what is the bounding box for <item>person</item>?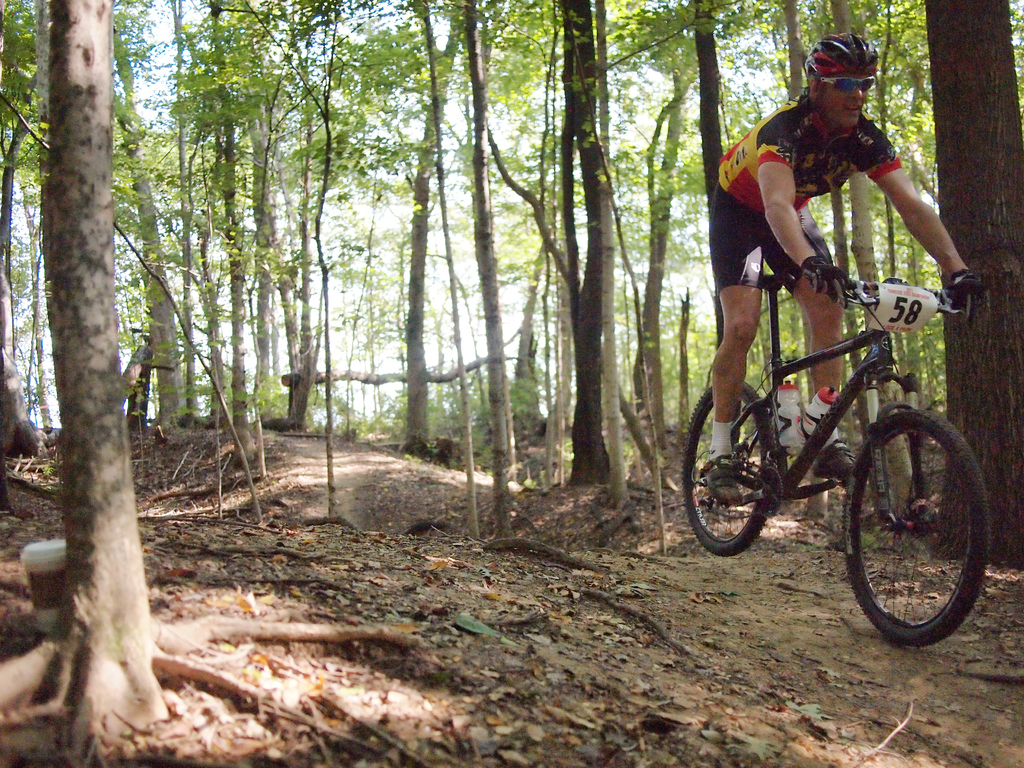
bbox=(706, 31, 984, 516).
